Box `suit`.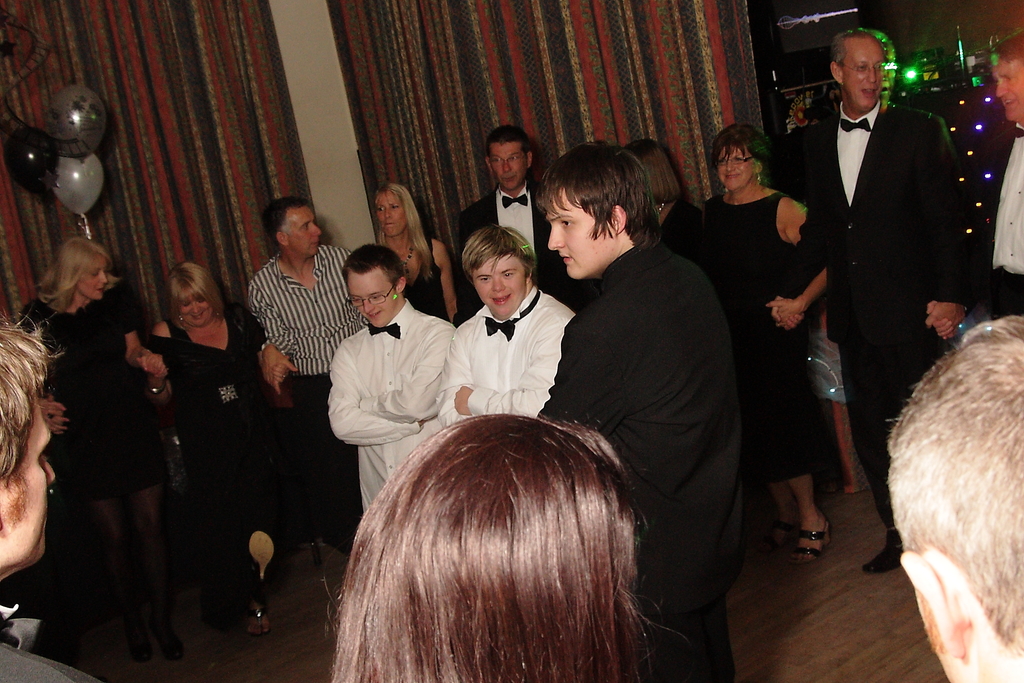
detection(980, 124, 1023, 324).
